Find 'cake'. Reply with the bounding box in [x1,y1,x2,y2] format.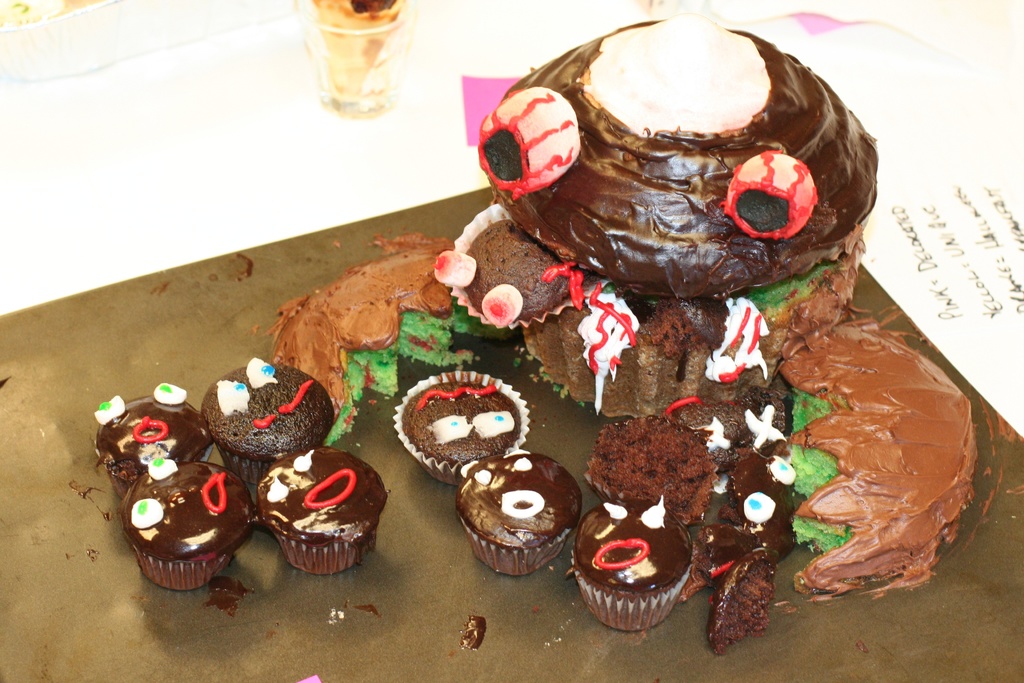
[474,15,876,367].
